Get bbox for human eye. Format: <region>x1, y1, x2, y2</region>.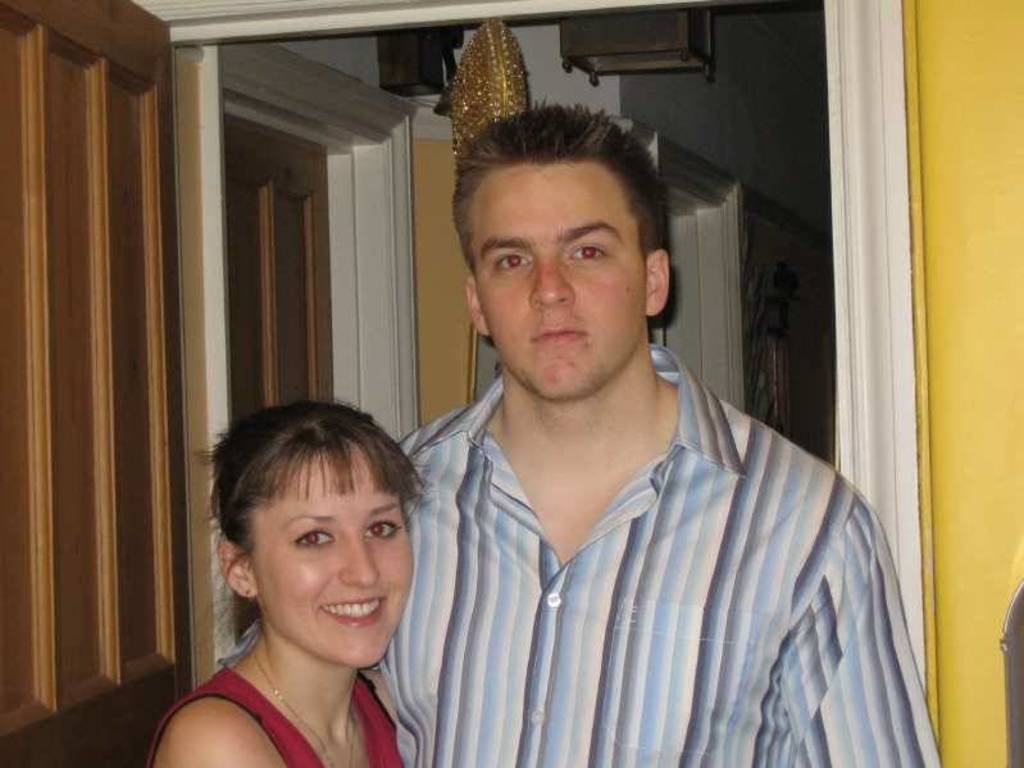
<region>565, 240, 607, 265</region>.
